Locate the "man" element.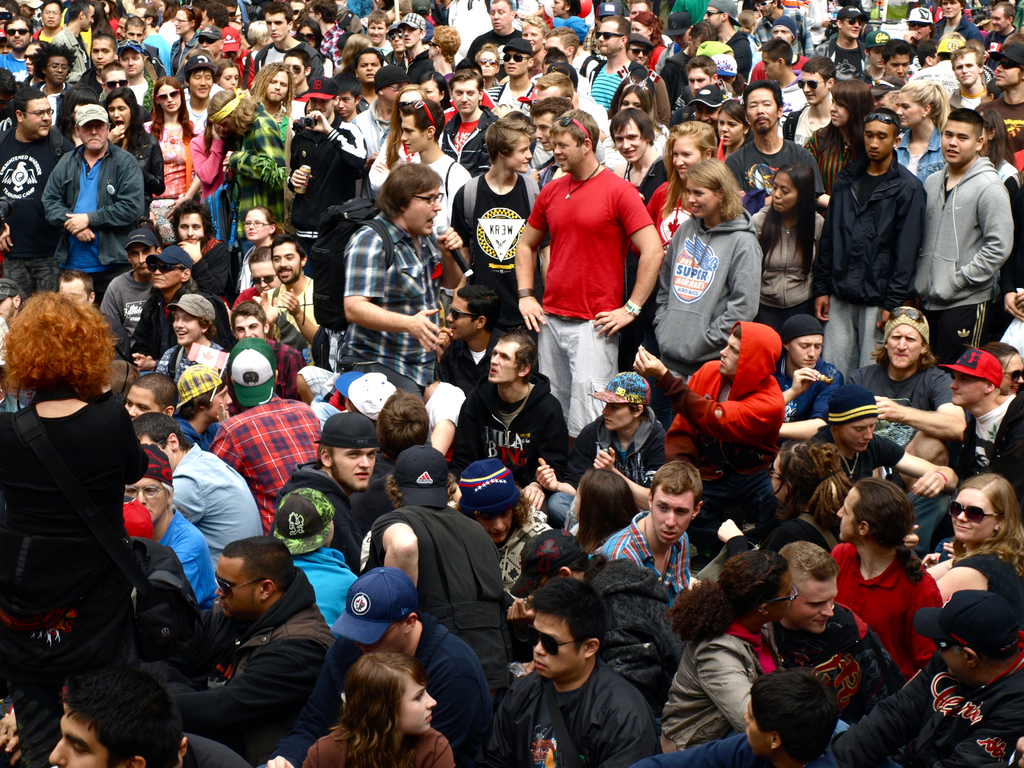
Element bbox: [x1=486, y1=614, x2=673, y2=764].
